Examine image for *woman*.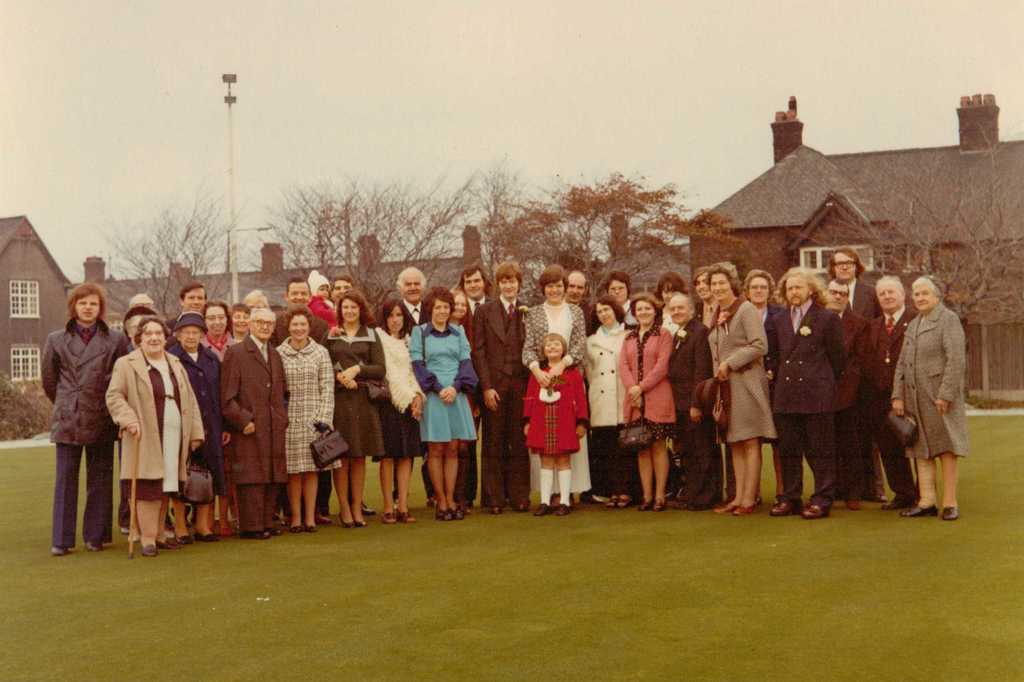
Examination result: rect(614, 293, 676, 513).
